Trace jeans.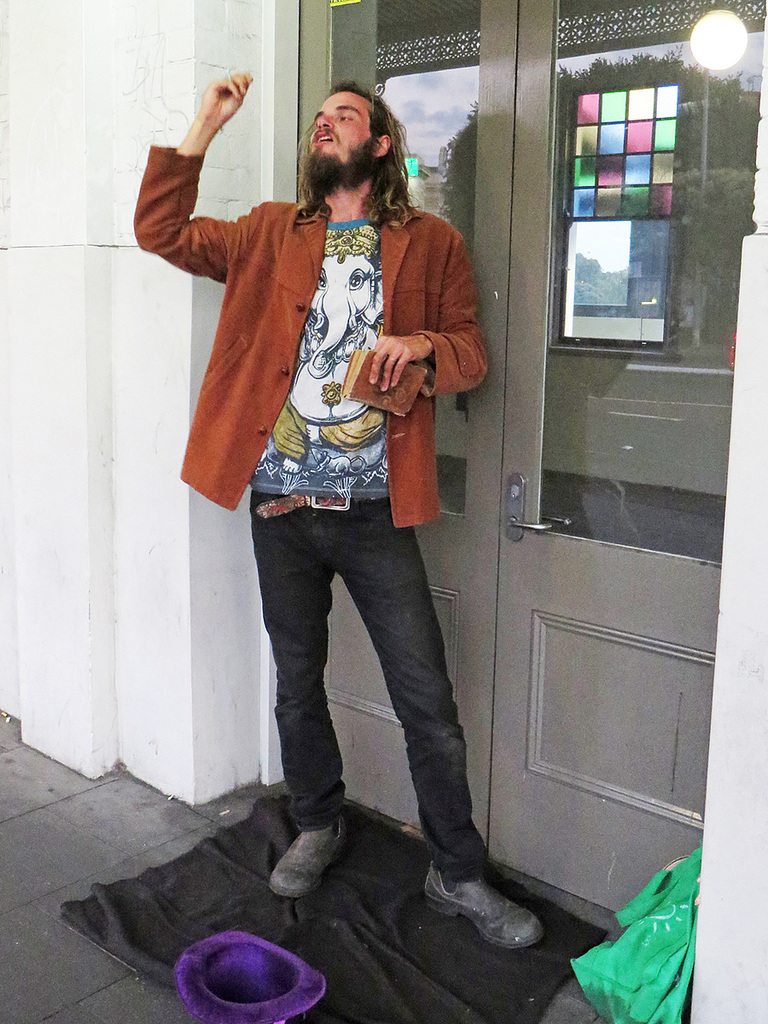
Traced to x1=254, y1=492, x2=492, y2=886.
